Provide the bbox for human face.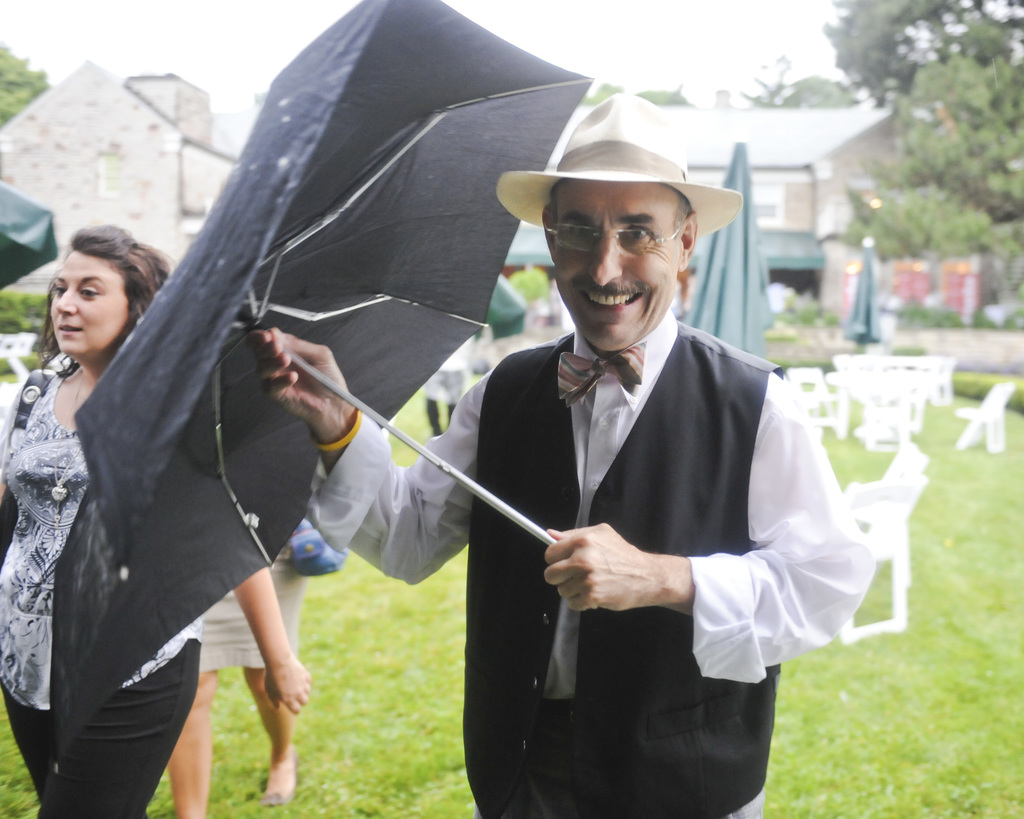
l=553, t=181, r=679, b=346.
